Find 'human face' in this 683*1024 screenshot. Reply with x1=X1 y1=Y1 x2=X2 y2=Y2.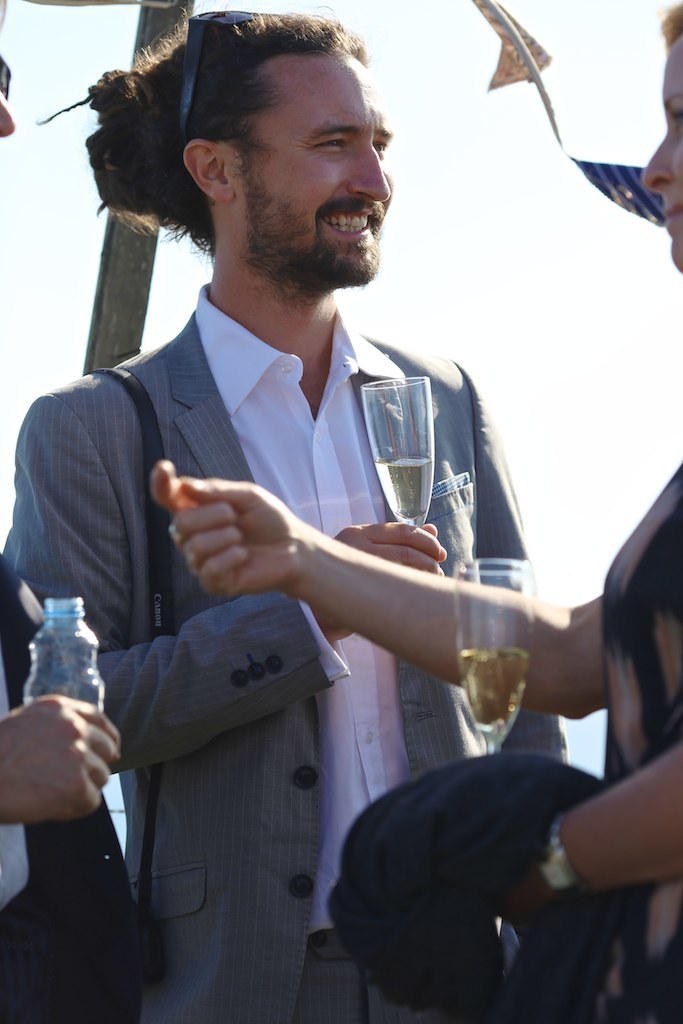
x1=225 y1=53 x2=402 y2=291.
